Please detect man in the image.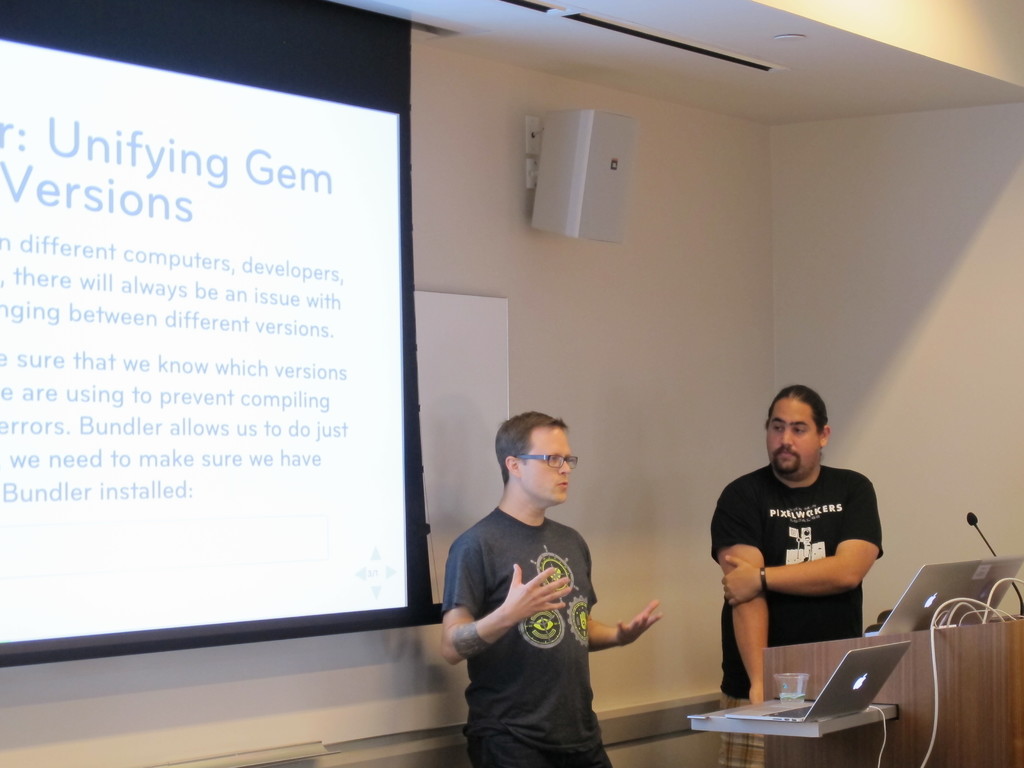
select_region(698, 381, 888, 767).
